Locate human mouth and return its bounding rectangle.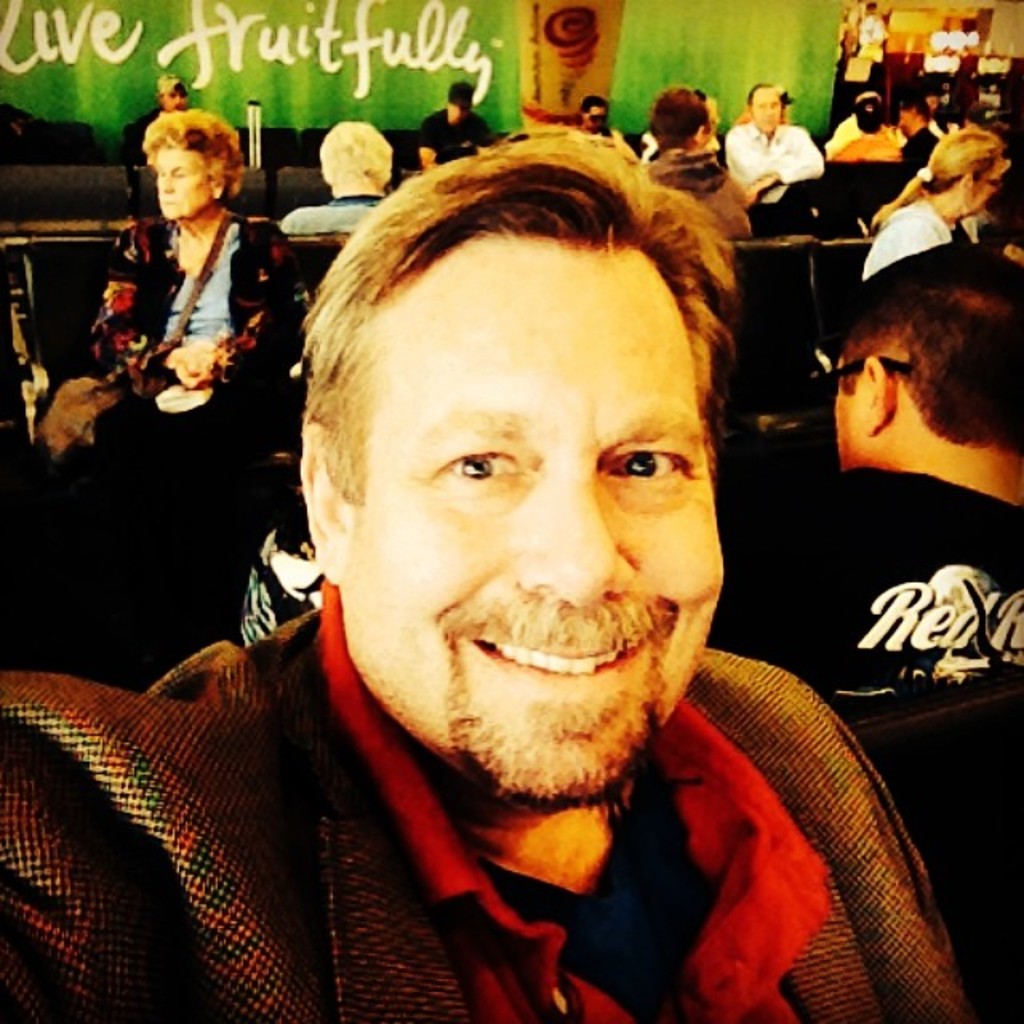
locate(157, 198, 181, 211).
